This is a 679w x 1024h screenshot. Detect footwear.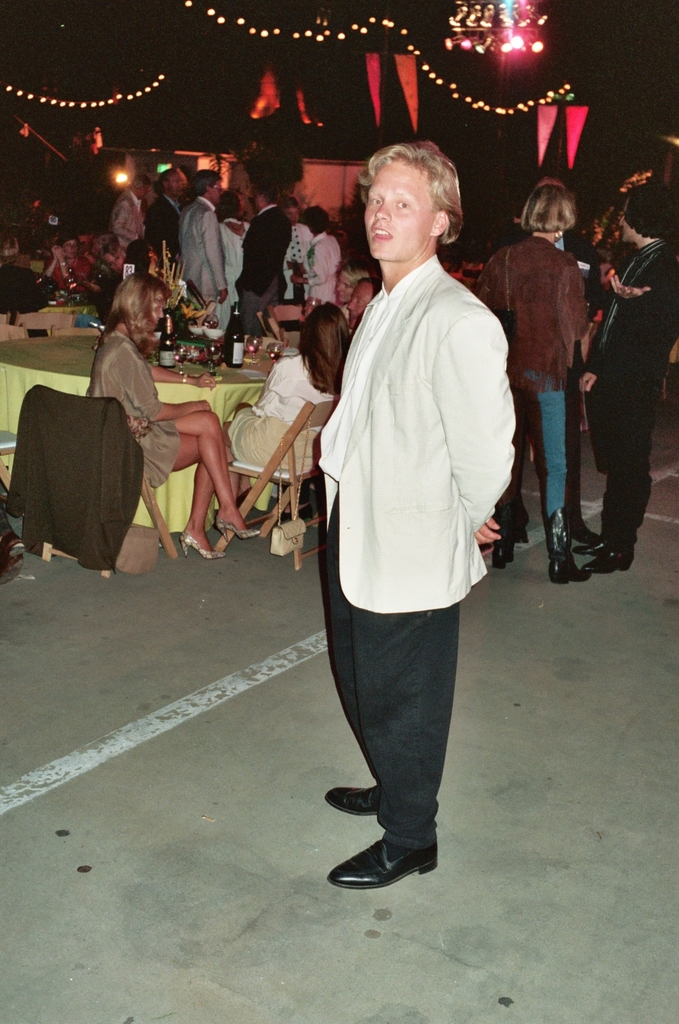
bbox=(331, 834, 439, 898).
